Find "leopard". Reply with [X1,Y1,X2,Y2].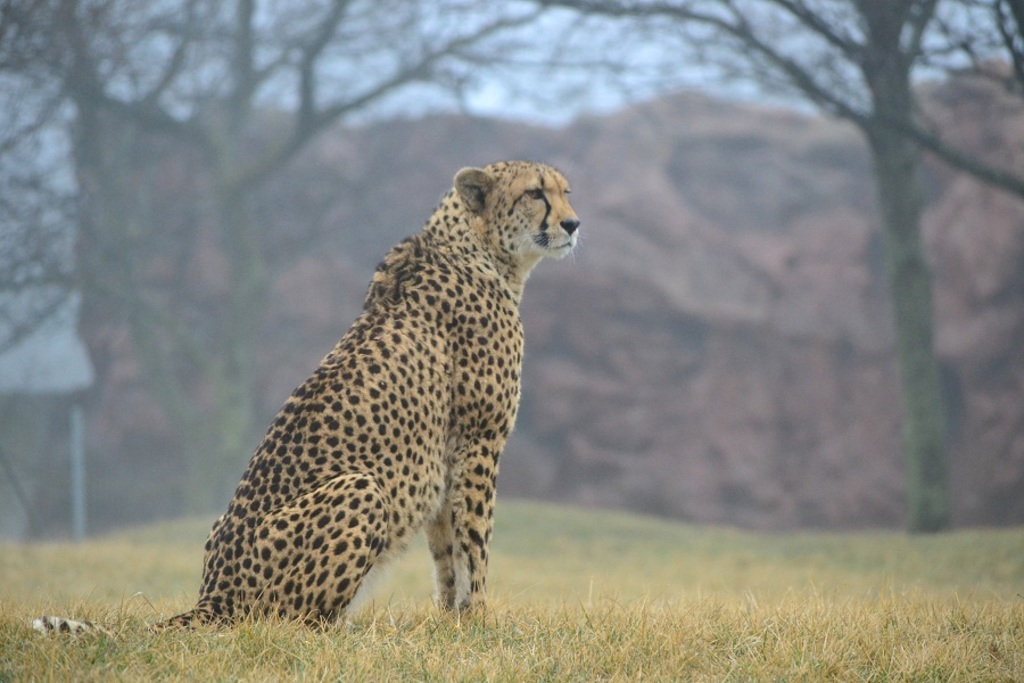
[26,164,586,633].
